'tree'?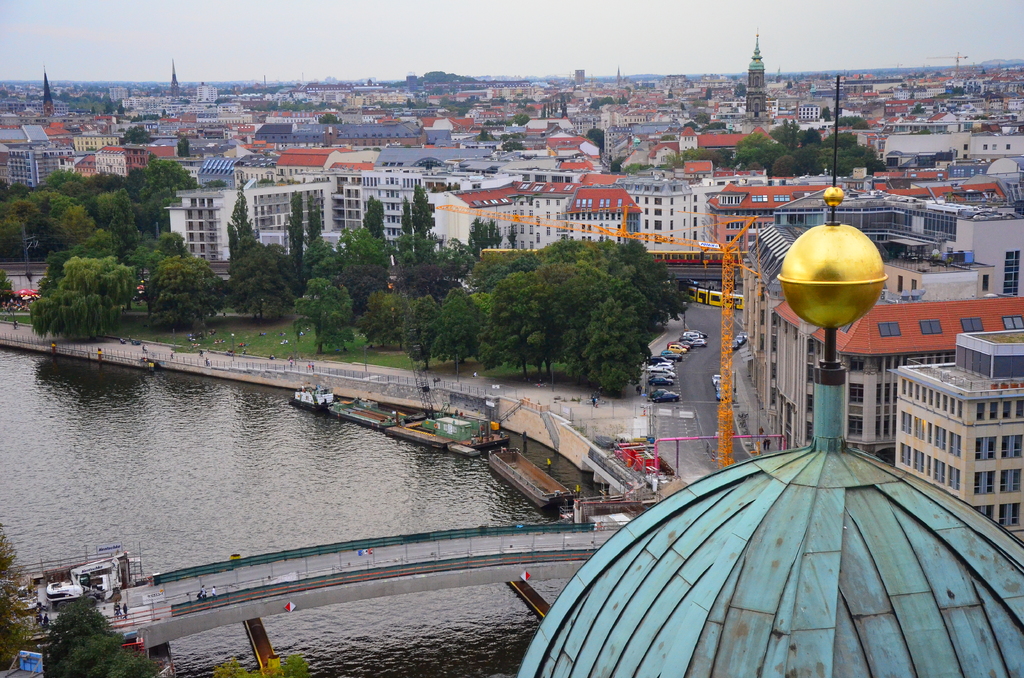
<box>28,253,121,335</box>
